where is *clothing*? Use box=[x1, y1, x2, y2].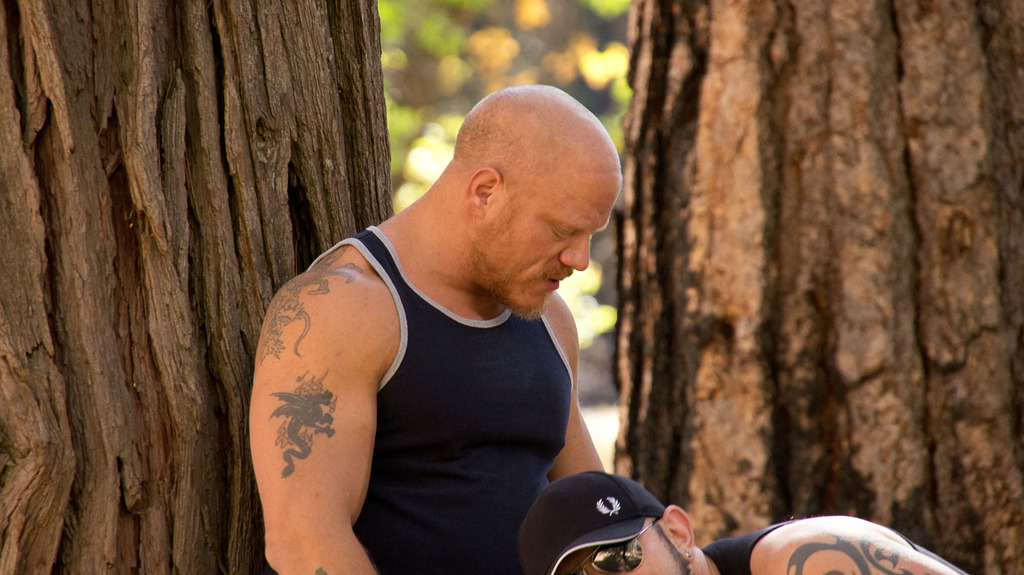
box=[298, 220, 574, 574].
